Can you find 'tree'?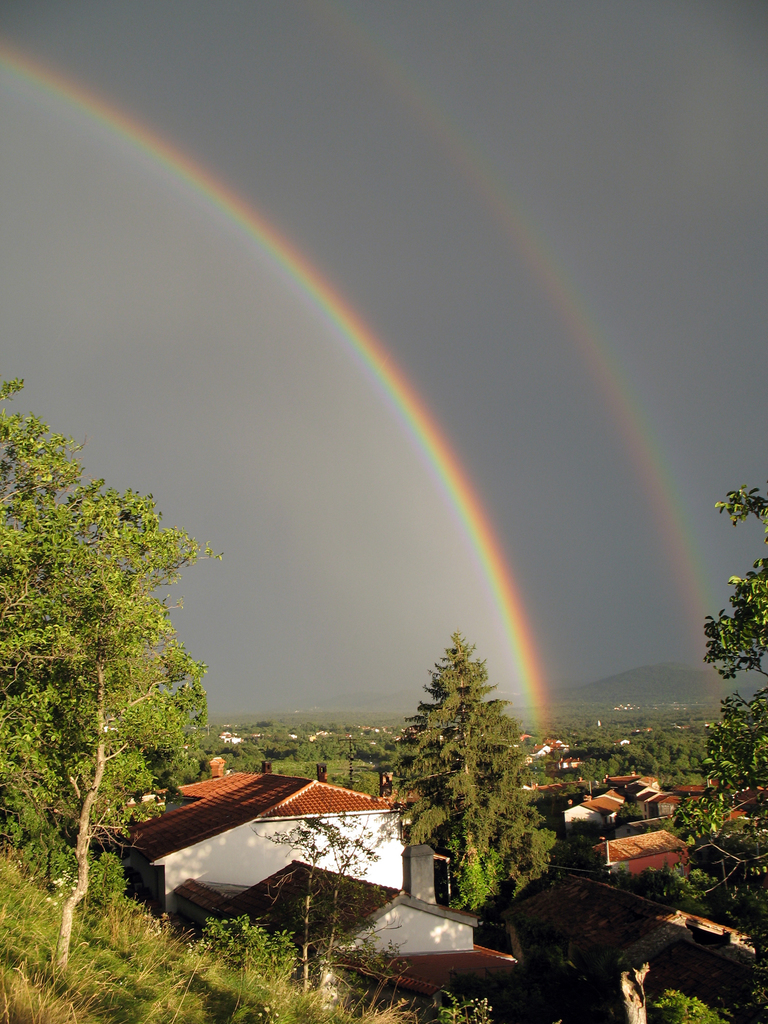
Yes, bounding box: <bbox>276, 615, 625, 960</bbox>.
